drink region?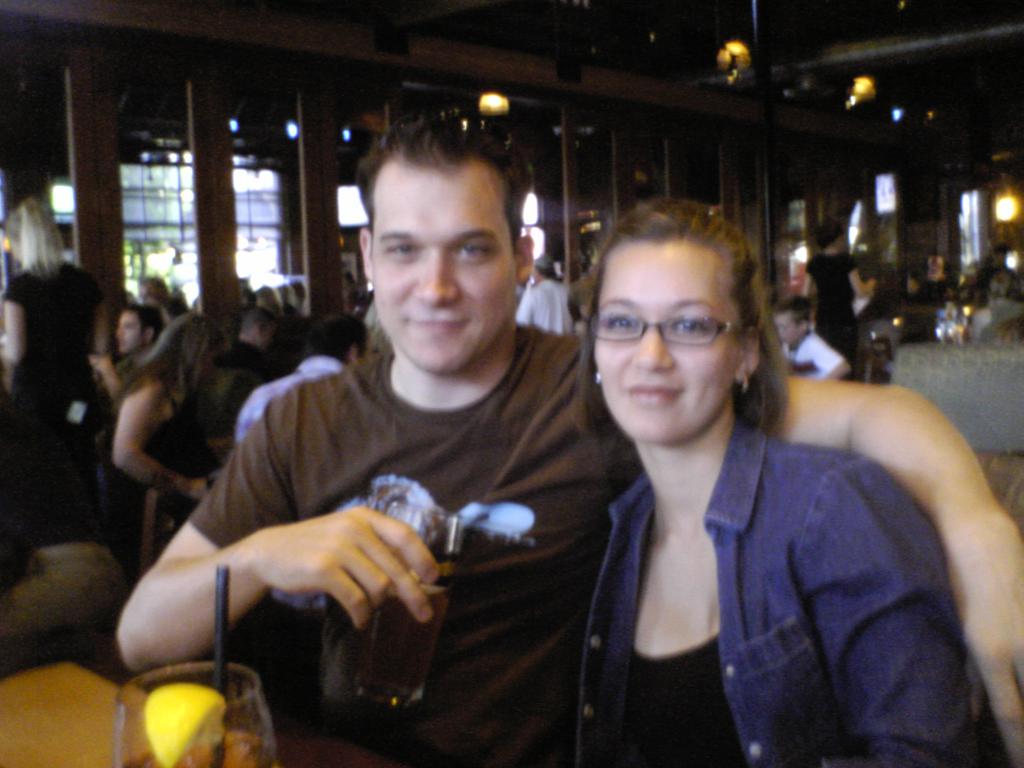
(121,732,280,767)
